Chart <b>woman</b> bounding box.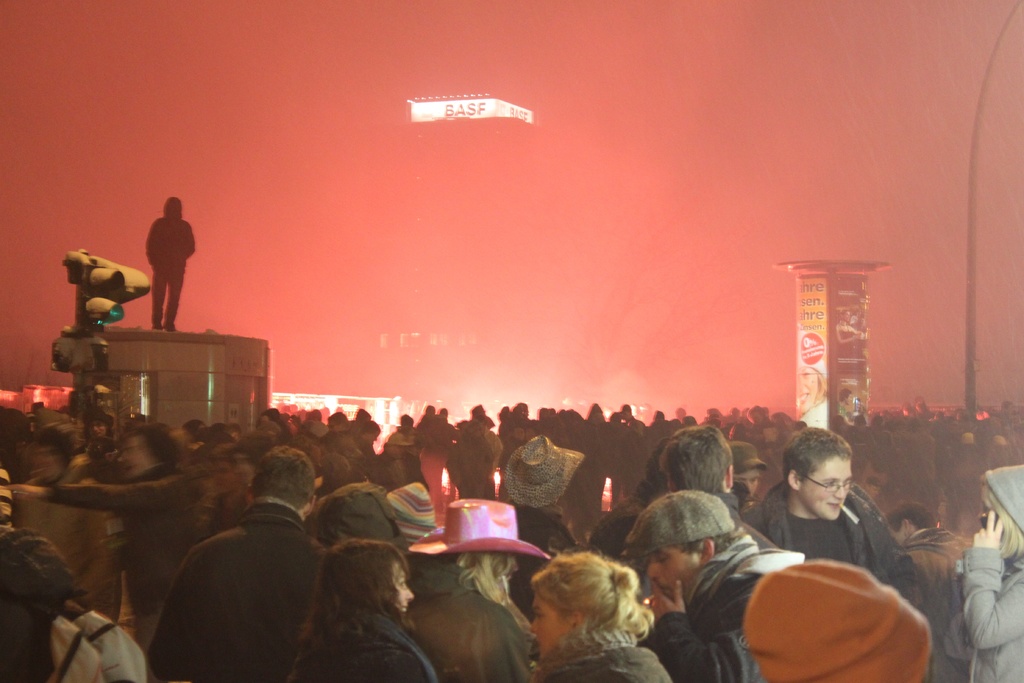
Charted: region(522, 548, 691, 673).
